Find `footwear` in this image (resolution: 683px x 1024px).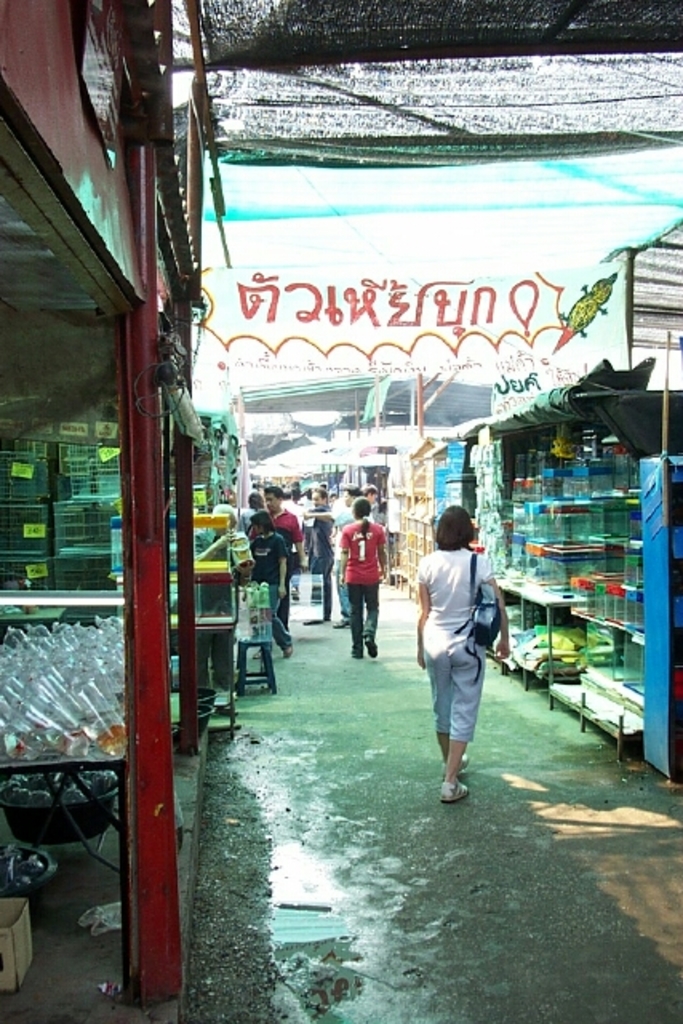
<box>445,754,470,774</box>.
